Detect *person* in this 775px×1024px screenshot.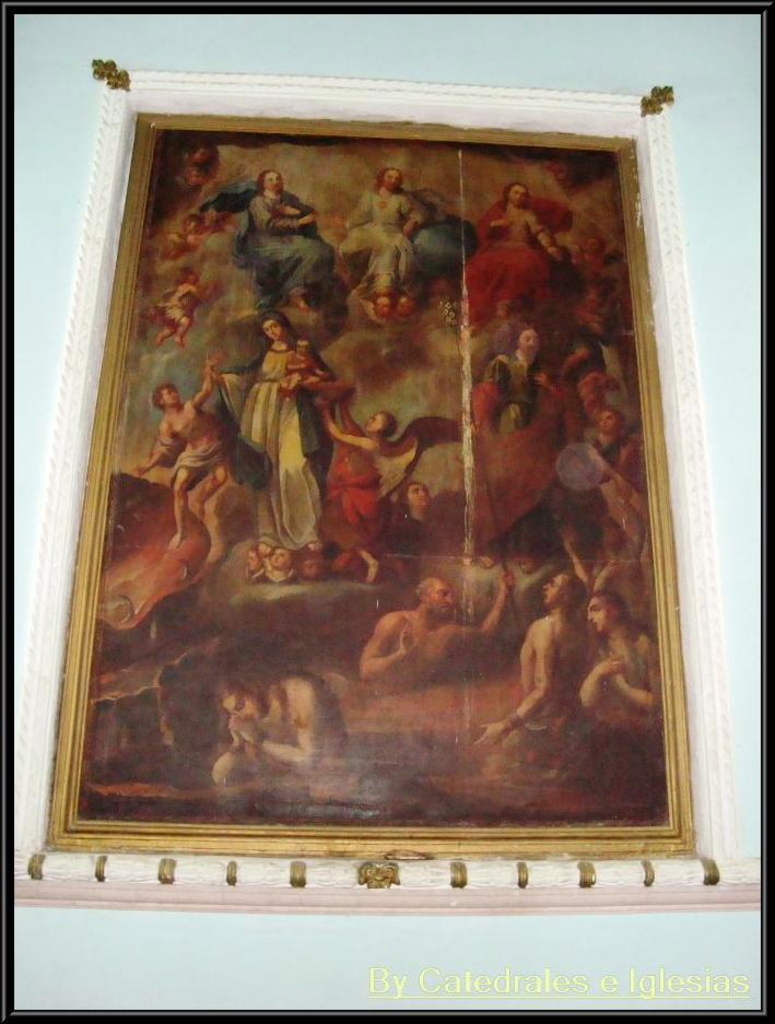
Detection: bbox=[577, 395, 629, 469].
